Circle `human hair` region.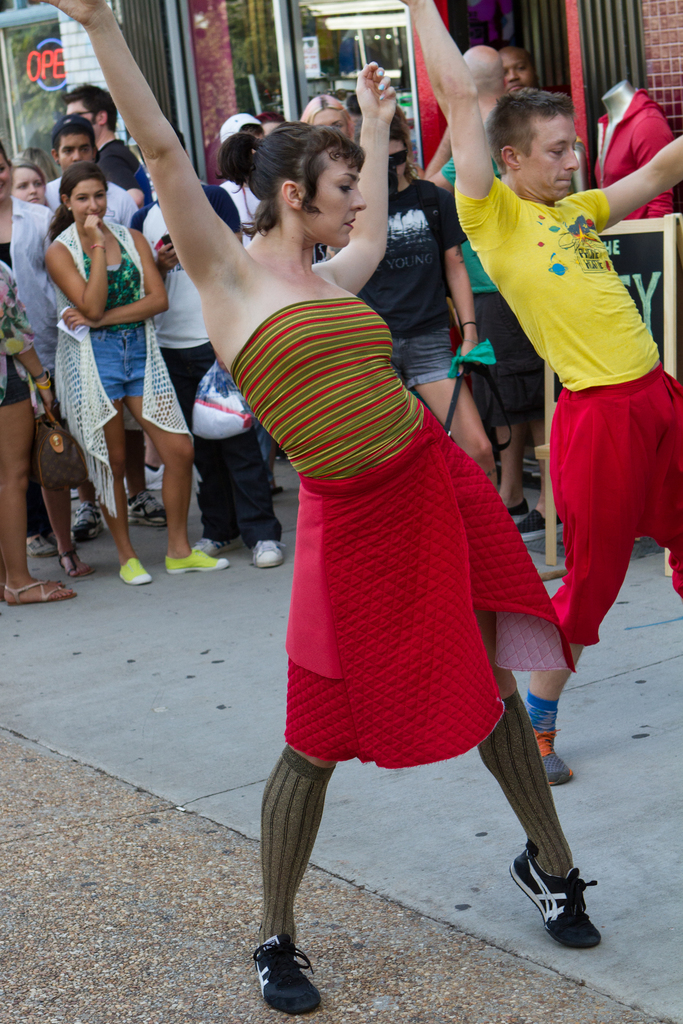
Region: select_region(299, 94, 353, 140).
